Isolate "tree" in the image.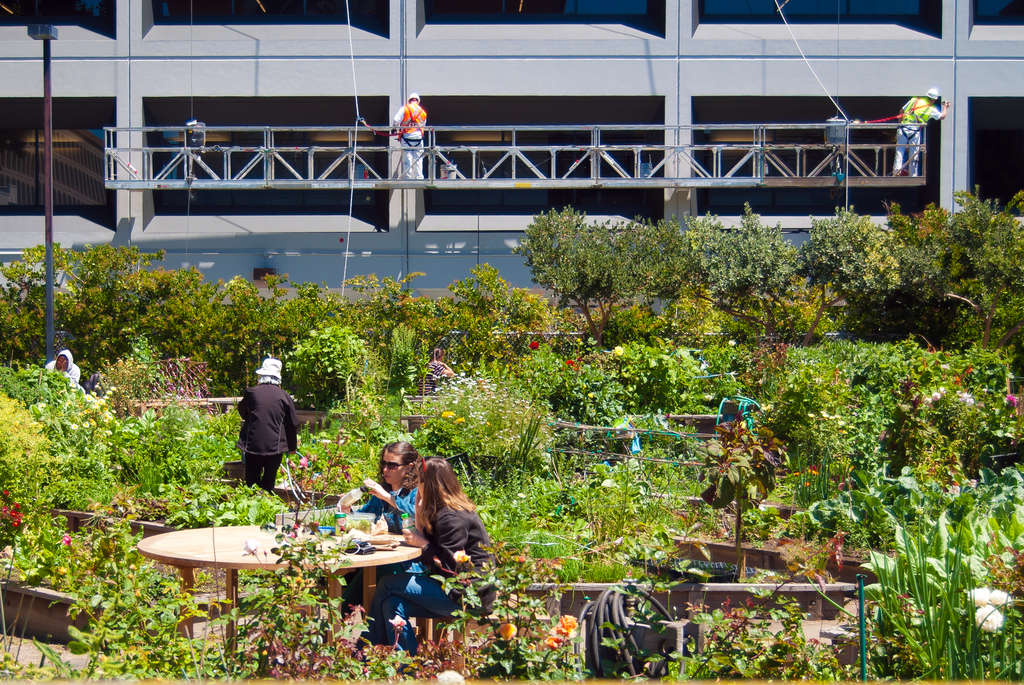
Isolated region: bbox=[509, 200, 676, 321].
